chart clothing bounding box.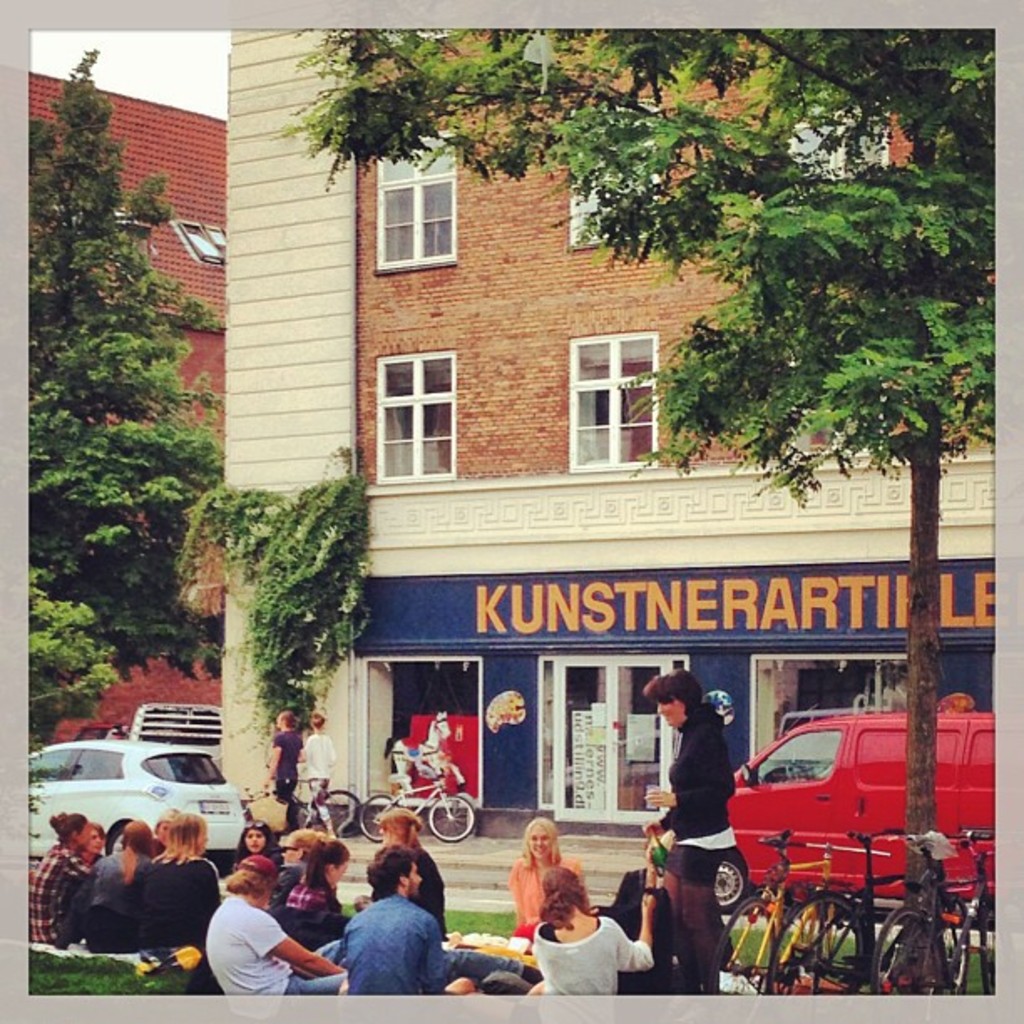
Charted: detection(664, 704, 741, 888).
